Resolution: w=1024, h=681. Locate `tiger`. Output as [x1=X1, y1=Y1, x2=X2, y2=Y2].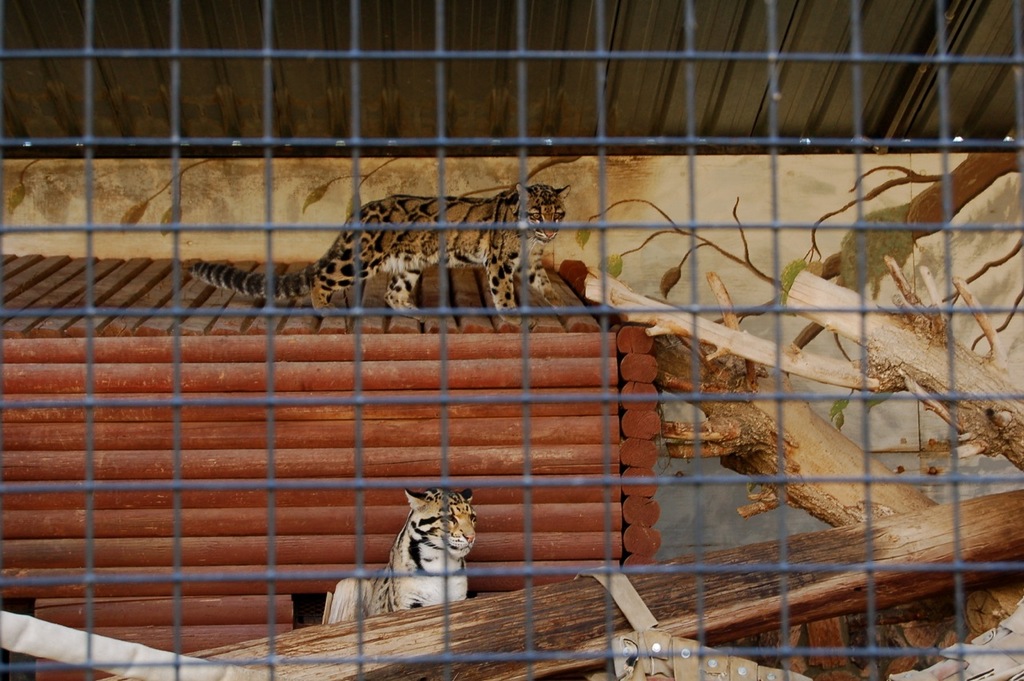
[x1=373, y1=485, x2=481, y2=609].
